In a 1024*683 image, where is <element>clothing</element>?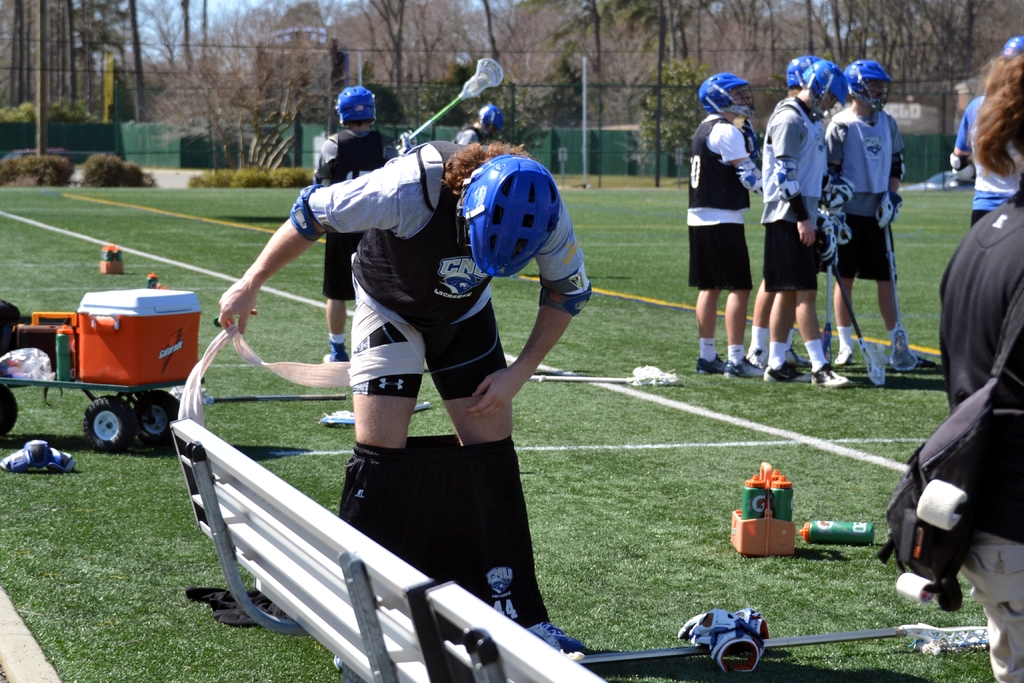
{"x1": 956, "y1": 91, "x2": 1023, "y2": 226}.
